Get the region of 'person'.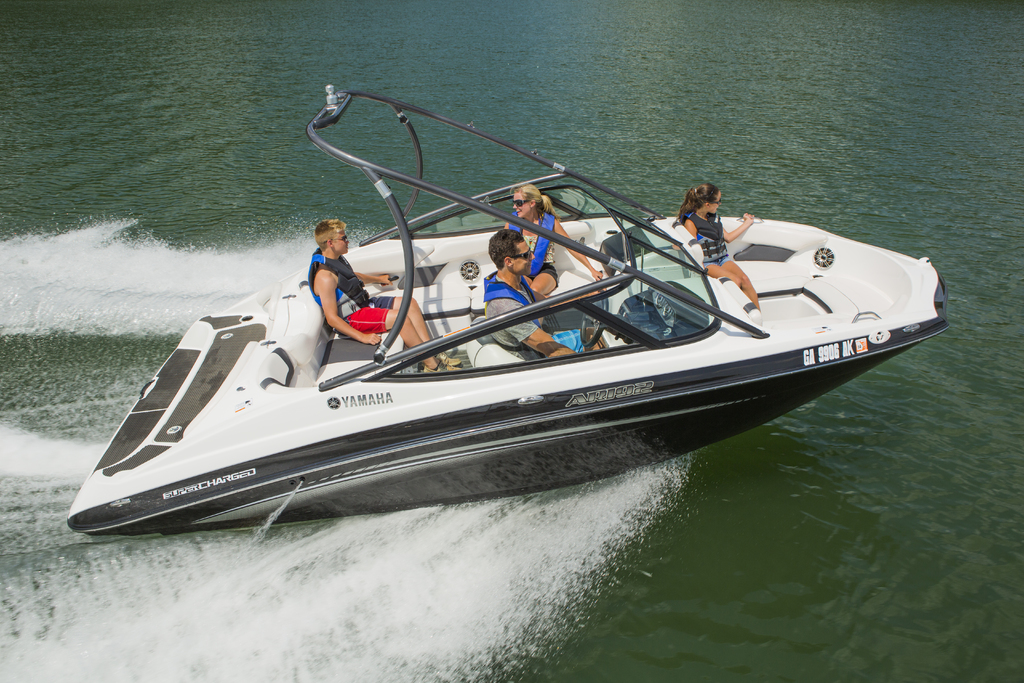
l=479, t=236, r=602, b=356.
